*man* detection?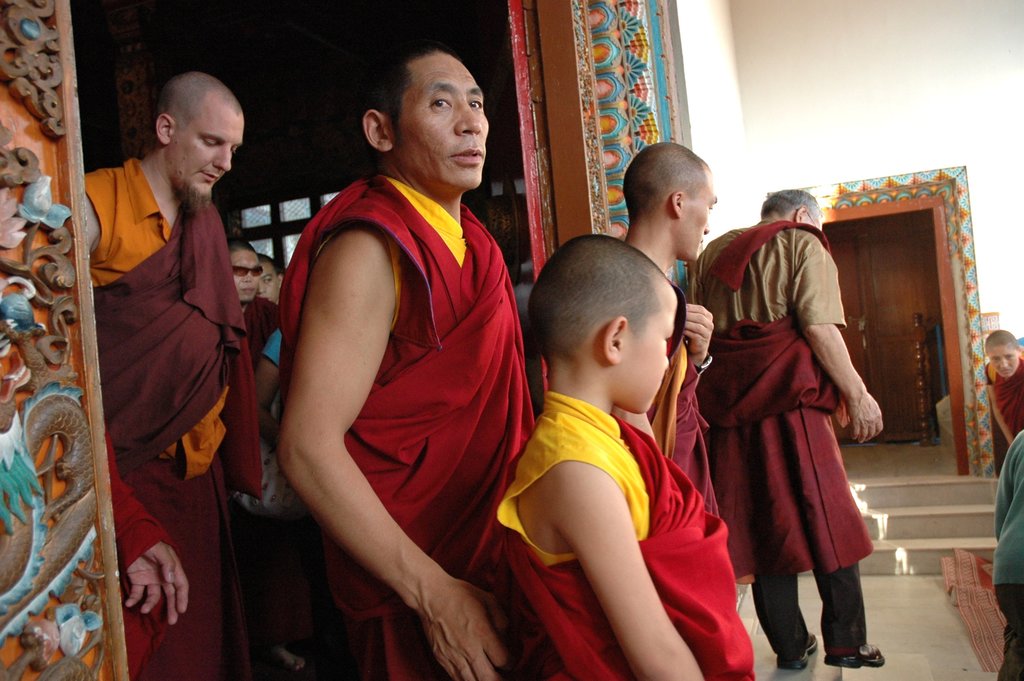
(72, 70, 268, 667)
